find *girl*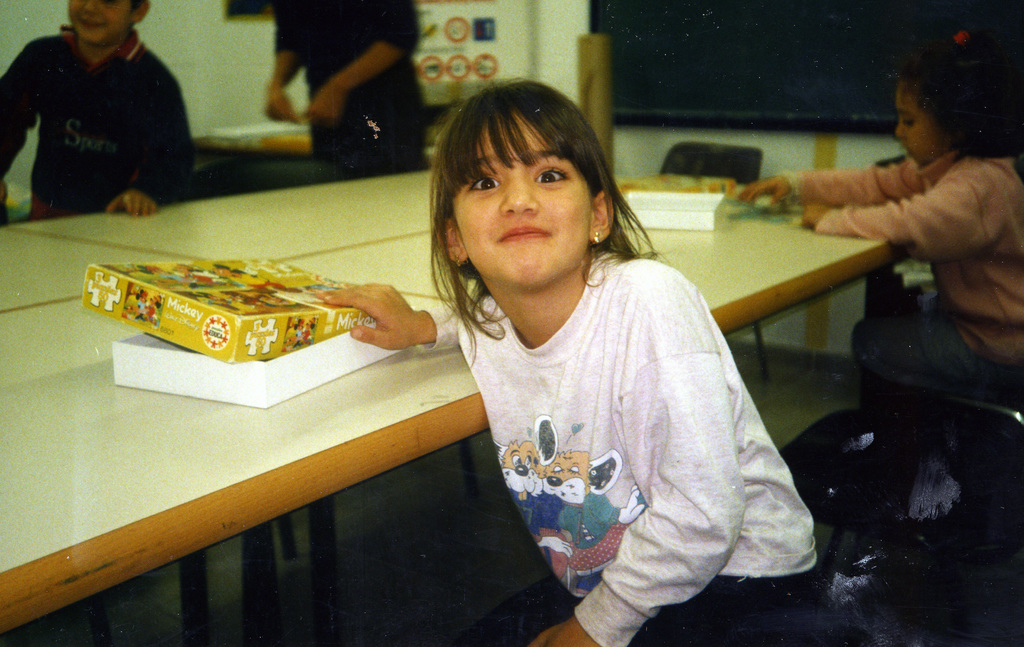
{"left": 315, "top": 74, "right": 819, "bottom": 646}
